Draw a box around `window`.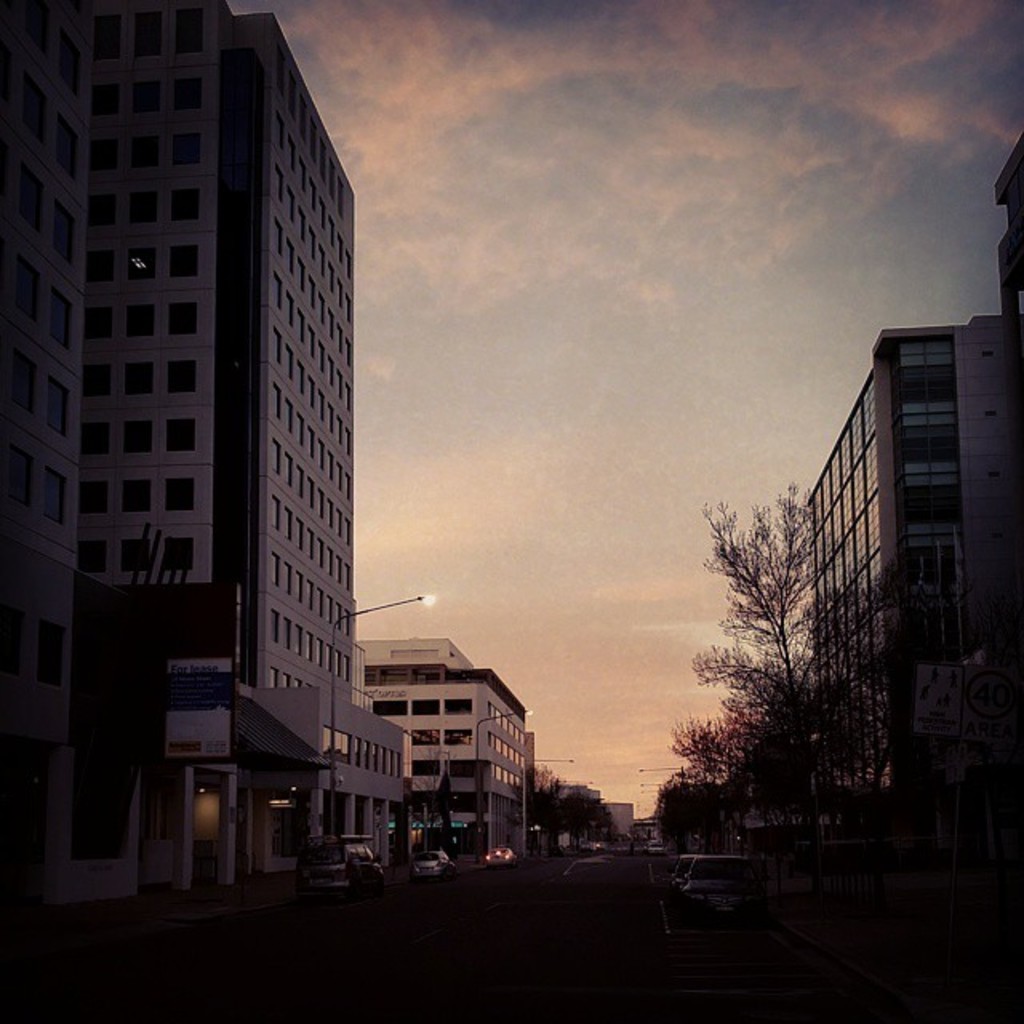
x1=115, y1=419, x2=150, y2=458.
